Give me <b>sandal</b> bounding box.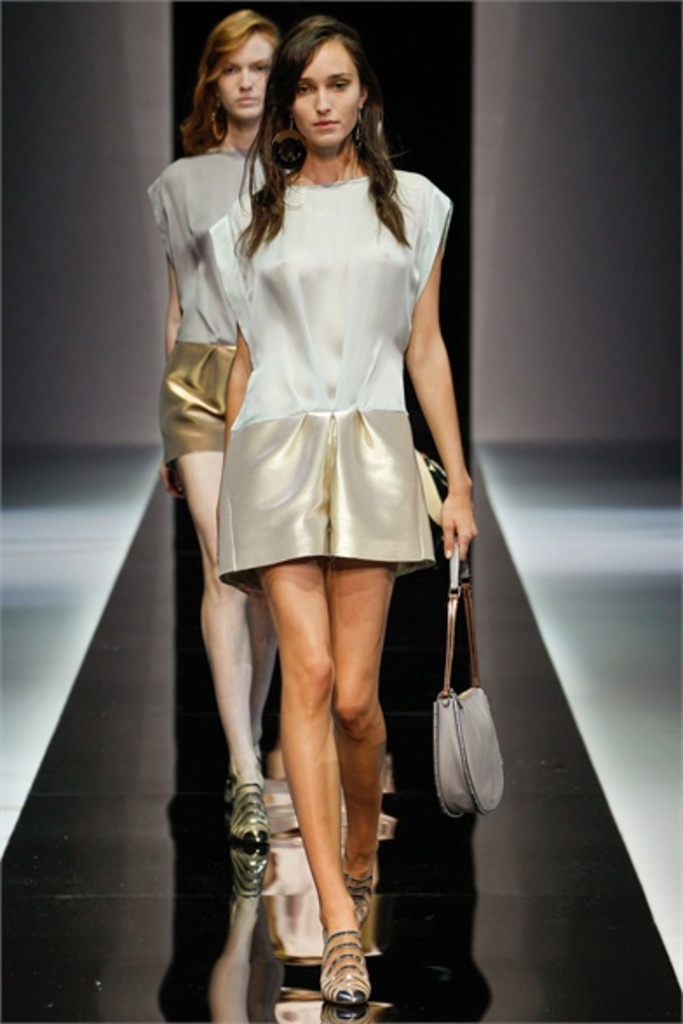
BBox(303, 906, 371, 1005).
